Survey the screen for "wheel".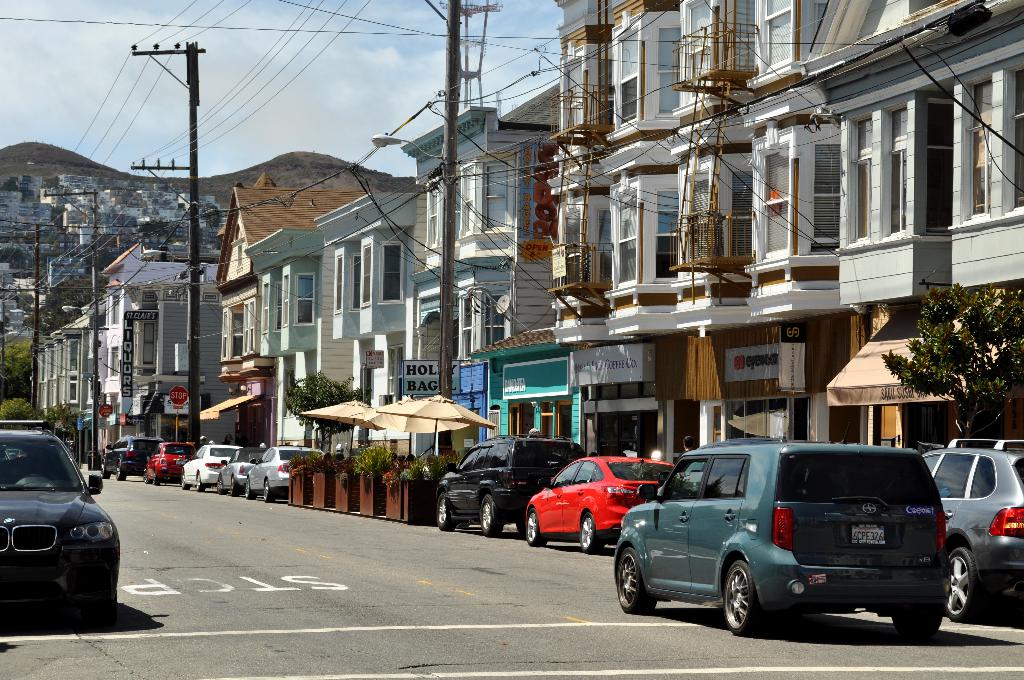
Survey found: 525,511,546,547.
